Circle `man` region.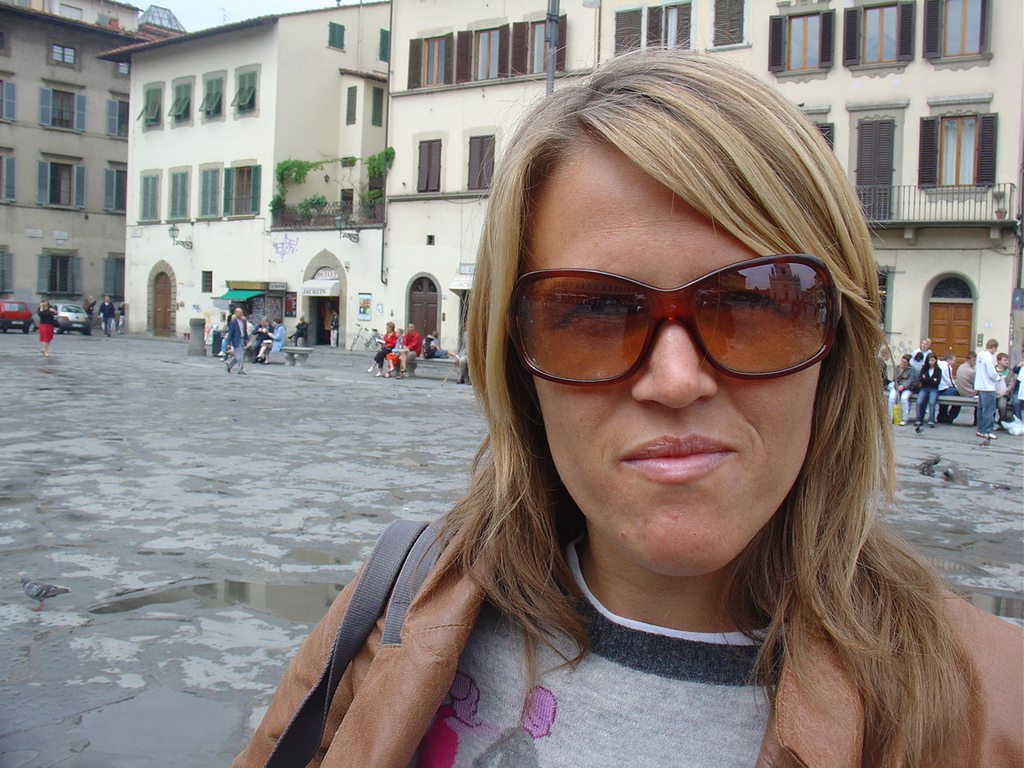
Region: (left=288, top=318, right=308, bottom=346).
